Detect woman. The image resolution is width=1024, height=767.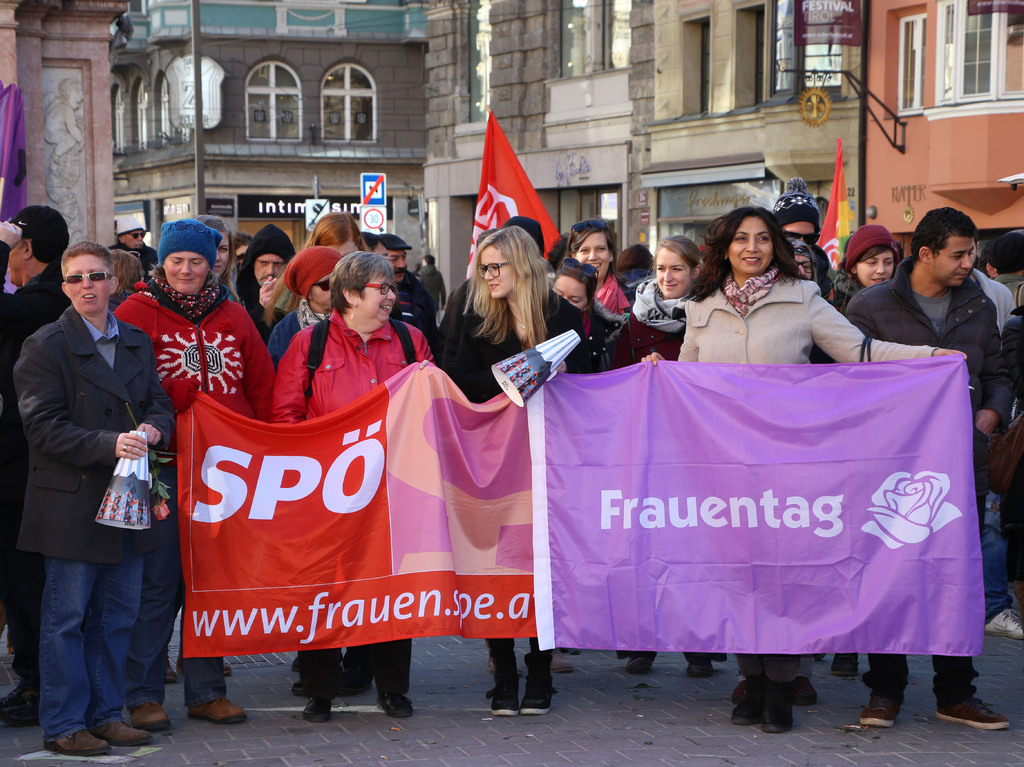
[112, 215, 277, 731].
